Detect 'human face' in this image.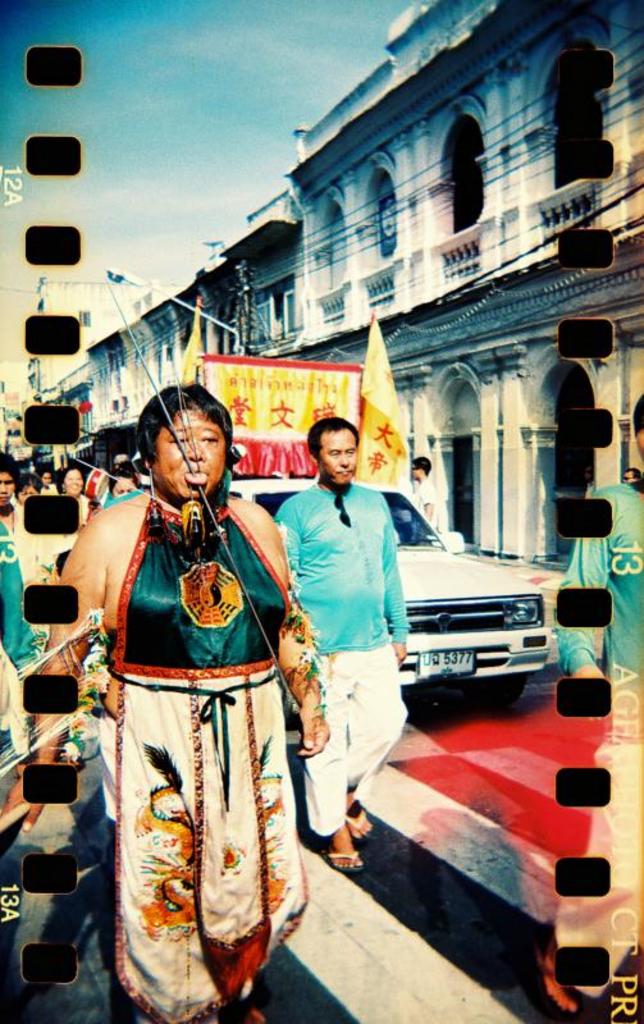
Detection: bbox(38, 474, 52, 486).
